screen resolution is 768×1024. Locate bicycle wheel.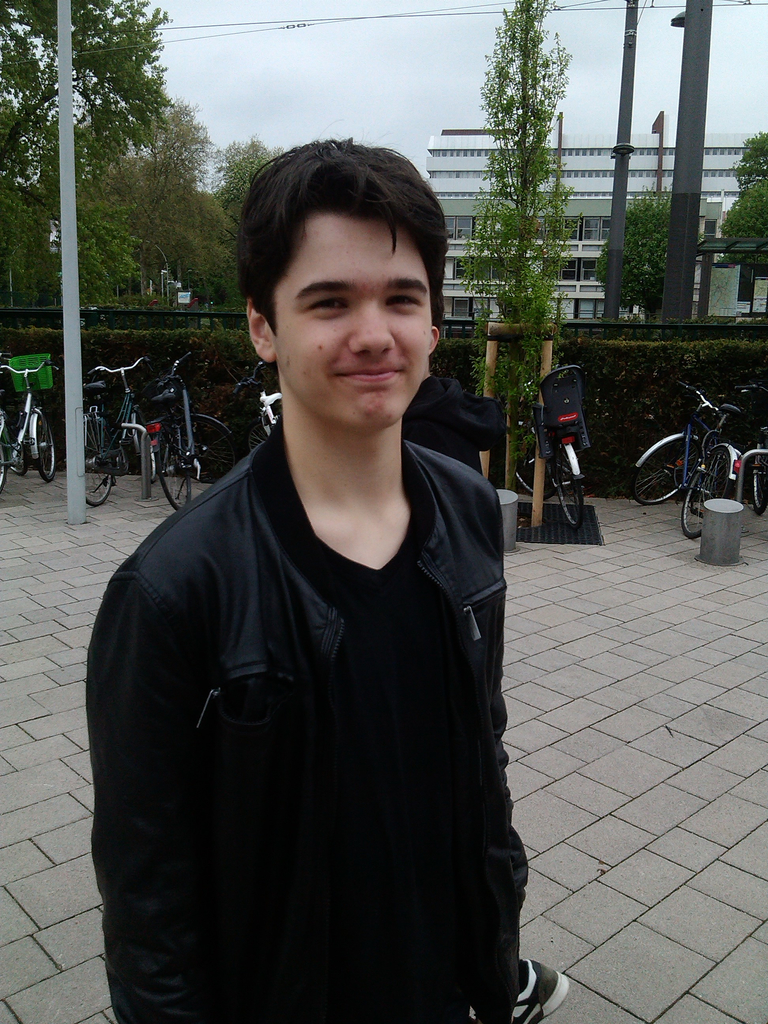
0:438:13:495.
